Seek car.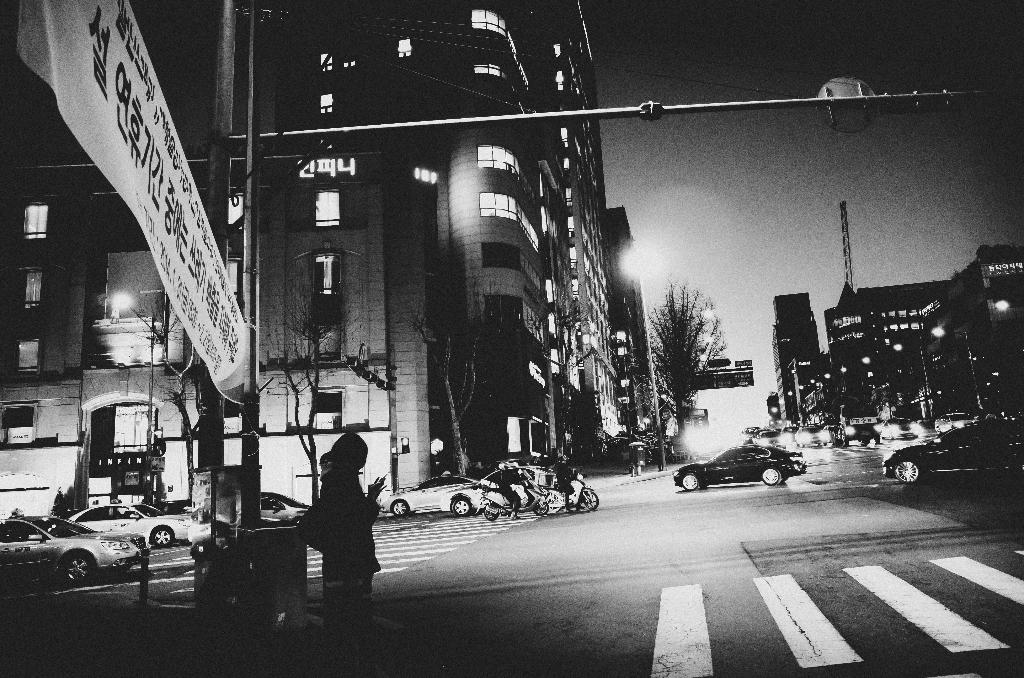
box=[880, 416, 1023, 487].
